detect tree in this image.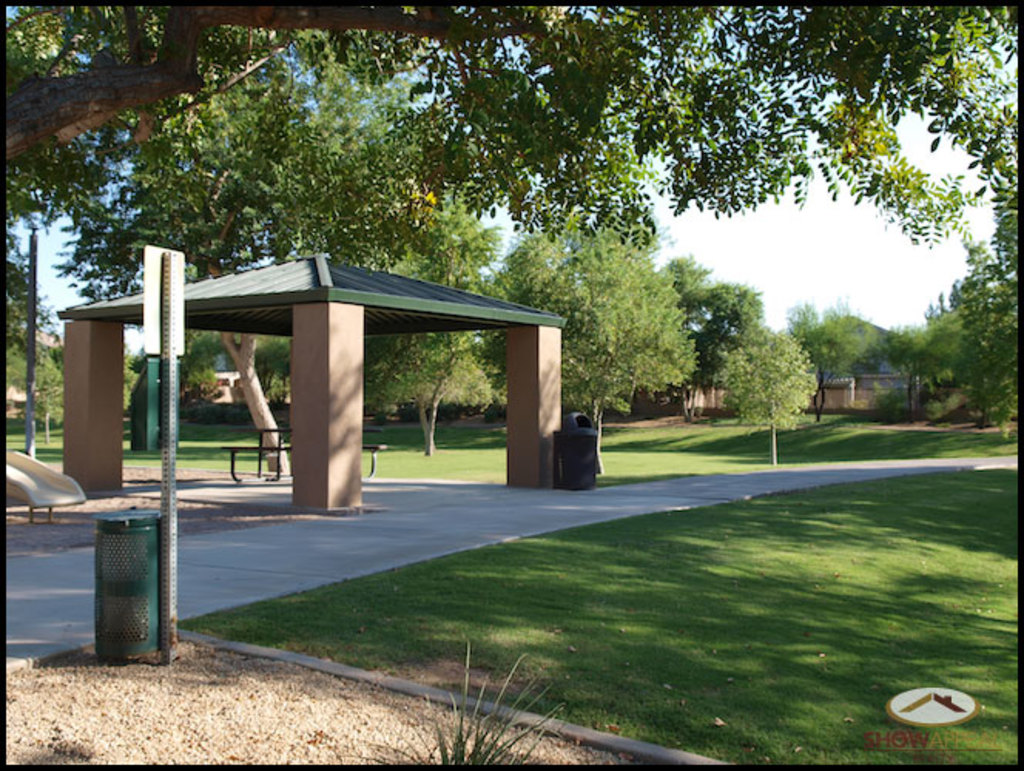
Detection: Rect(0, 0, 1022, 375).
